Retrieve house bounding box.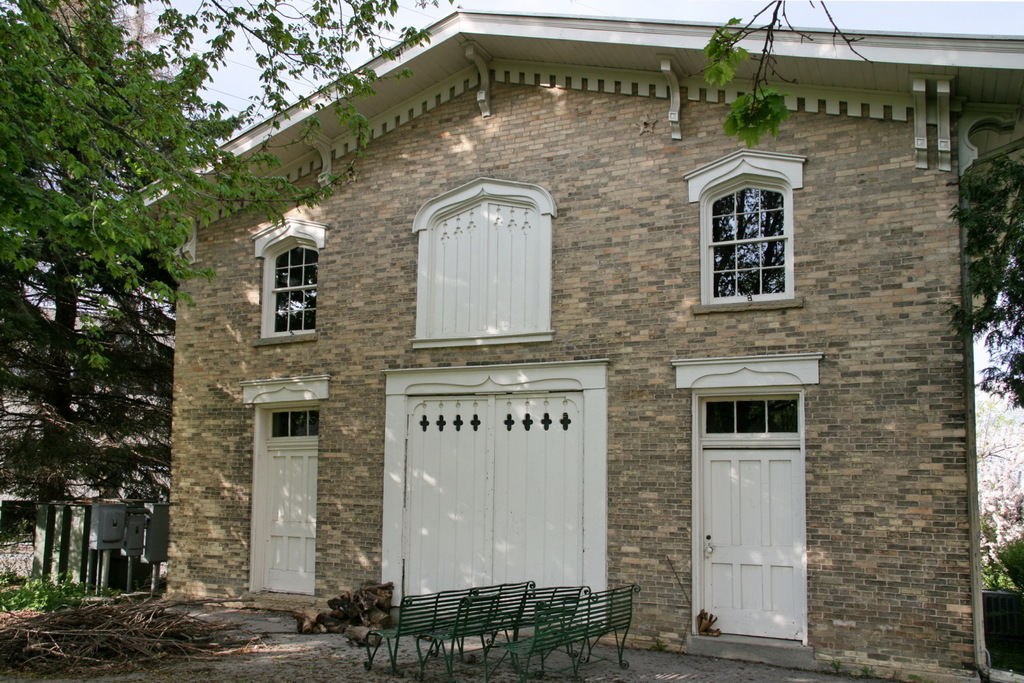
Bounding box: [x1=72, y1=7, x2=1023, y2=682].
